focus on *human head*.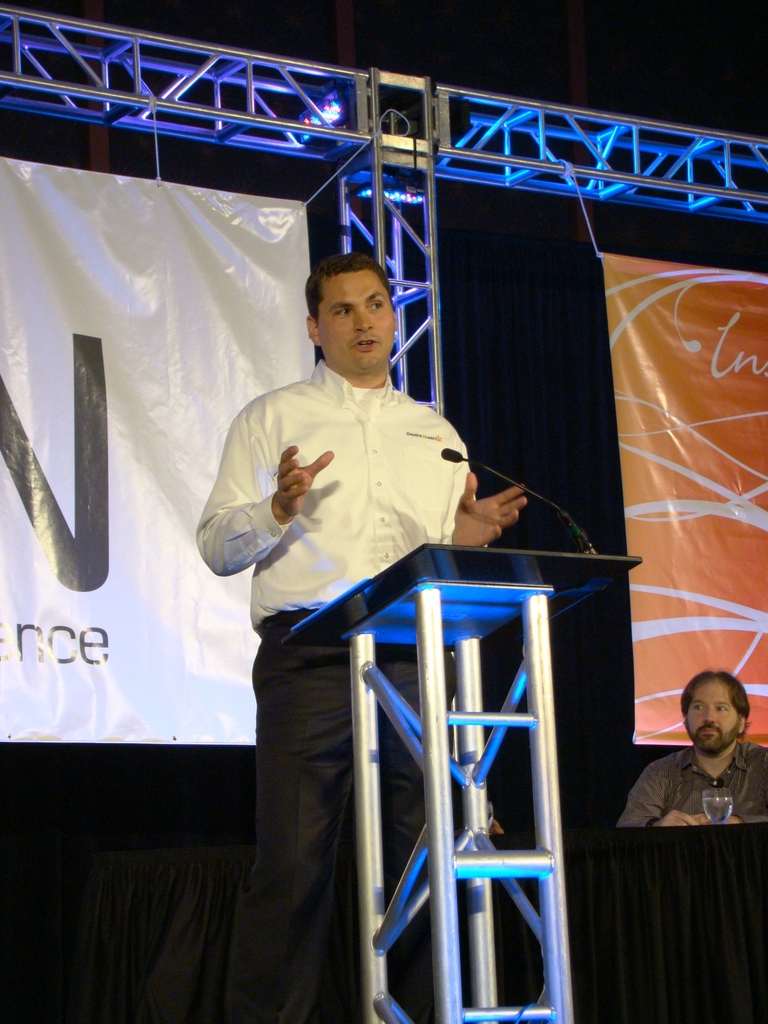
Focused at 293/254/394/372.
